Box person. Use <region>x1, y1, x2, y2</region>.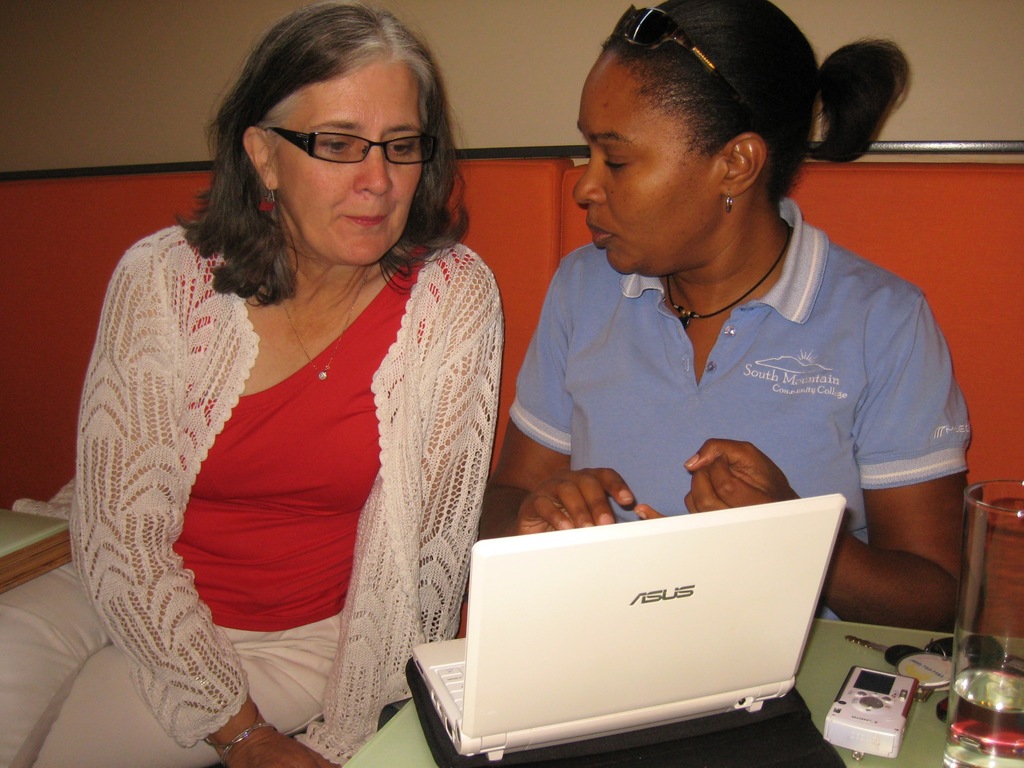
<region>14, 4, 499, 767</region>.
